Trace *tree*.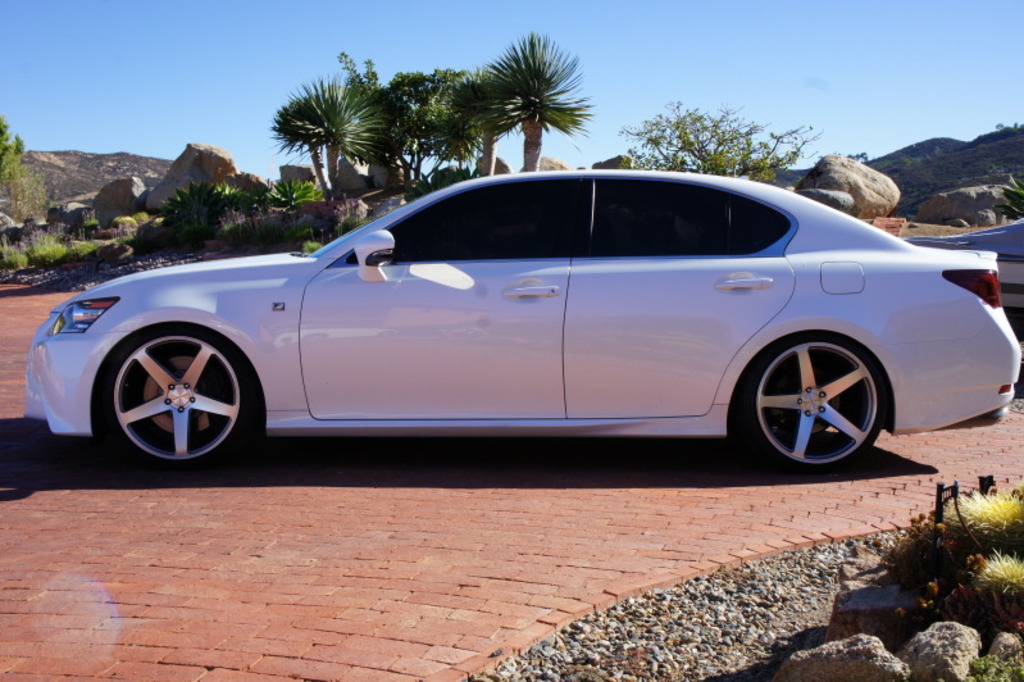
Traced to [270,76,384,204].
